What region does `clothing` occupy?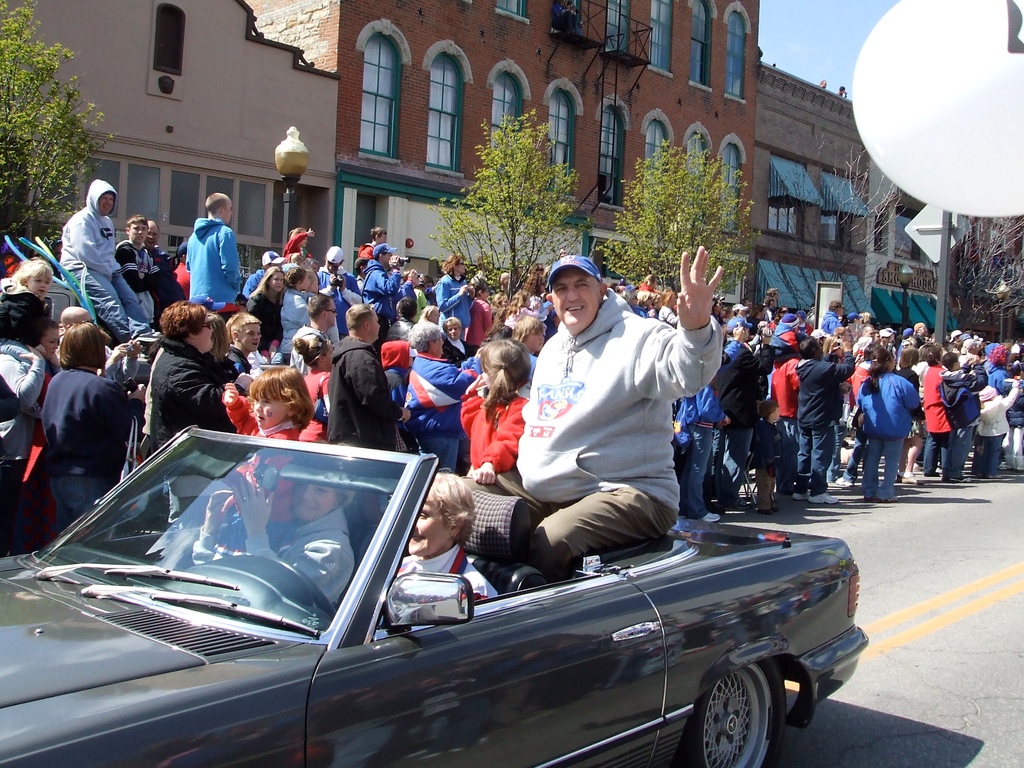
[227,348,251,376].
